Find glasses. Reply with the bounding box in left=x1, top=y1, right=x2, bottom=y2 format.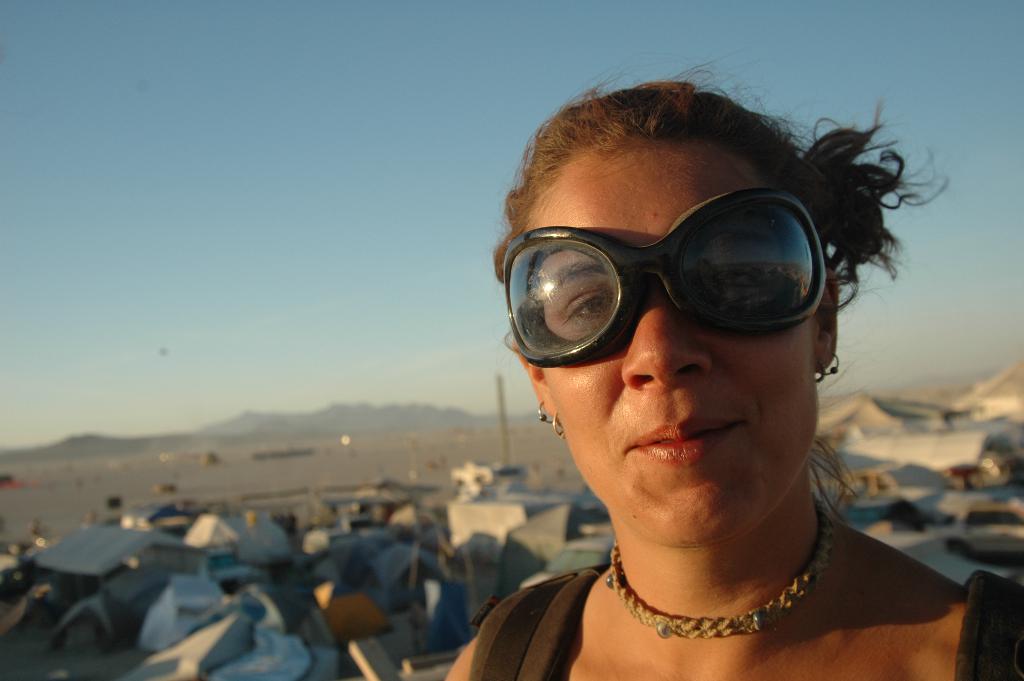
left=495, top=175, right=834, bottom=368.
